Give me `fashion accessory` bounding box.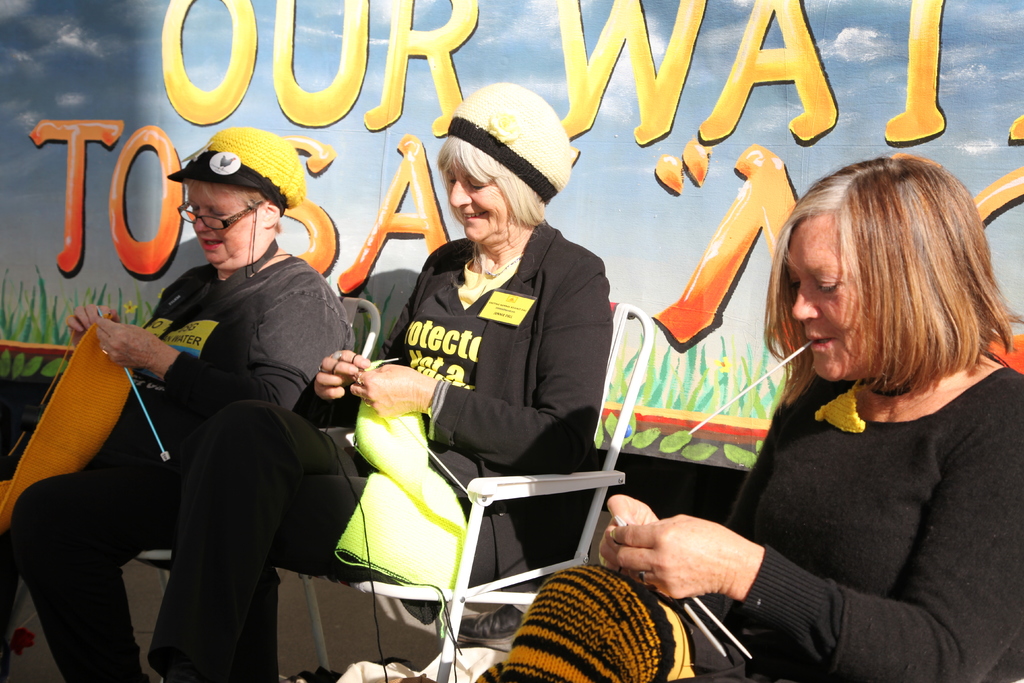
476/566/676/682.
